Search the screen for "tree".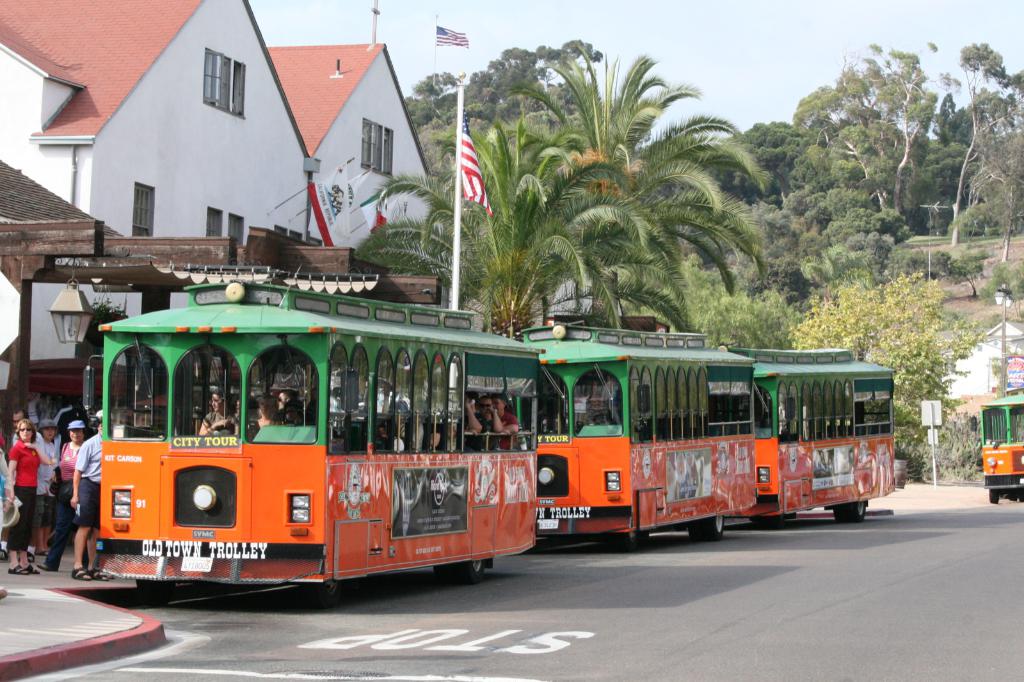
Found at BBox(399, 32, 605, 128).
